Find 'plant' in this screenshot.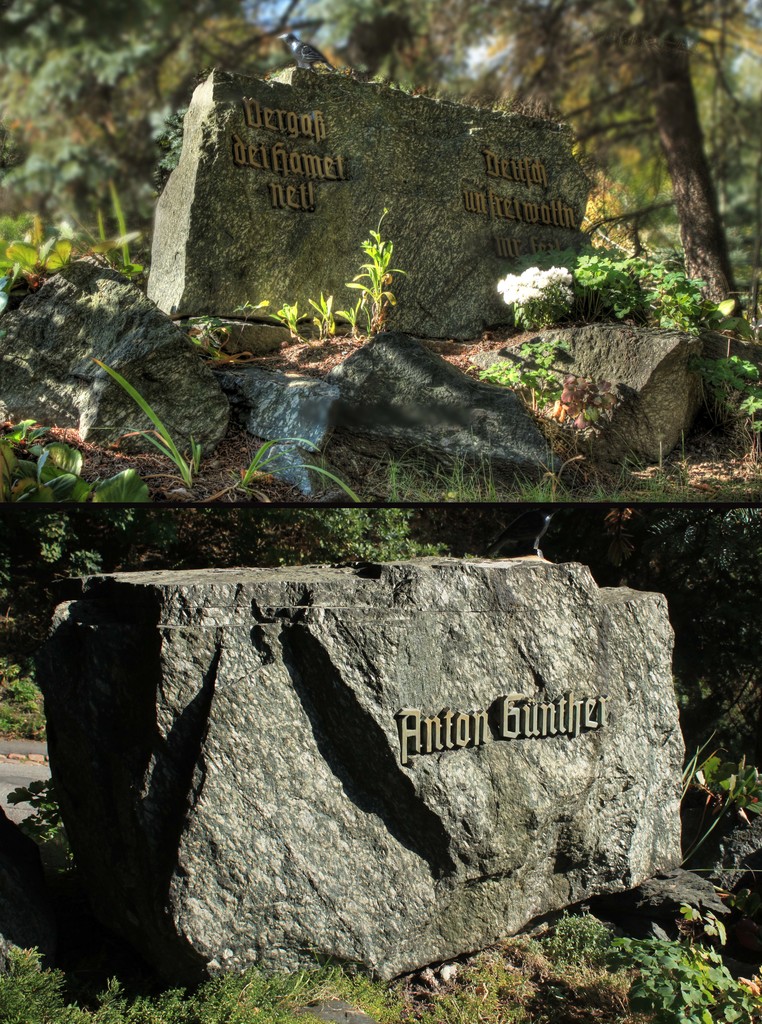
The bounding box for 'plant' is 305 291 344 348.
